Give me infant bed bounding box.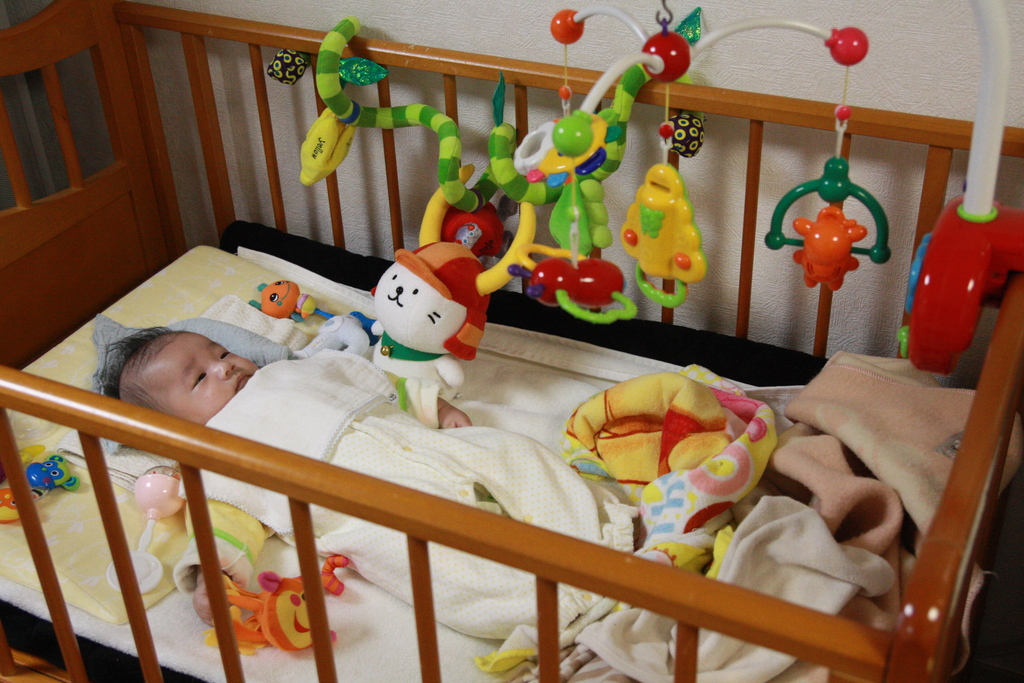
(0, 0, 1023, 682).
